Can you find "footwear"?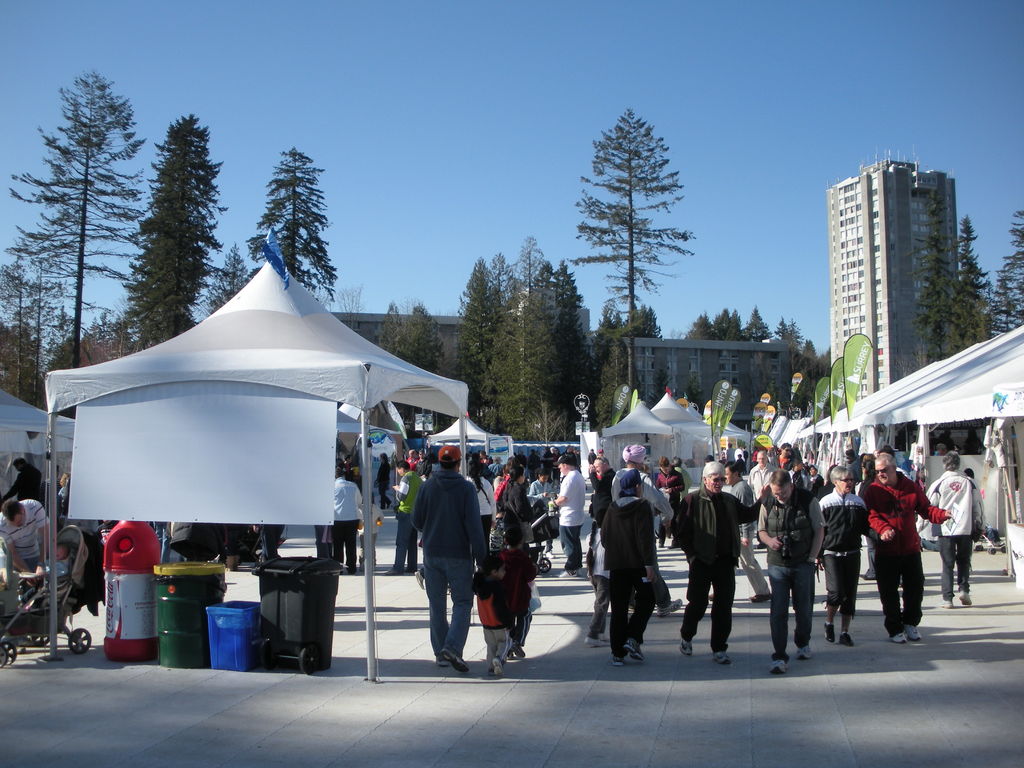
Yes, bounding box: locate(657, 542, 663, 548).
